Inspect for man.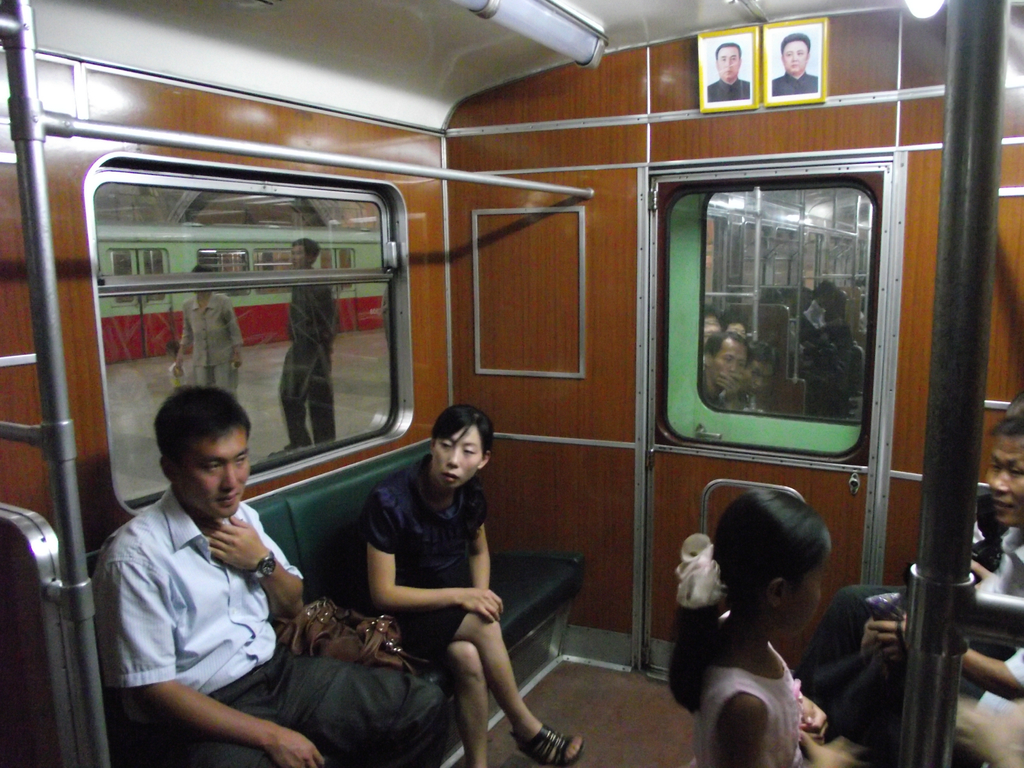
Inspection: 805 413 1023 738.
